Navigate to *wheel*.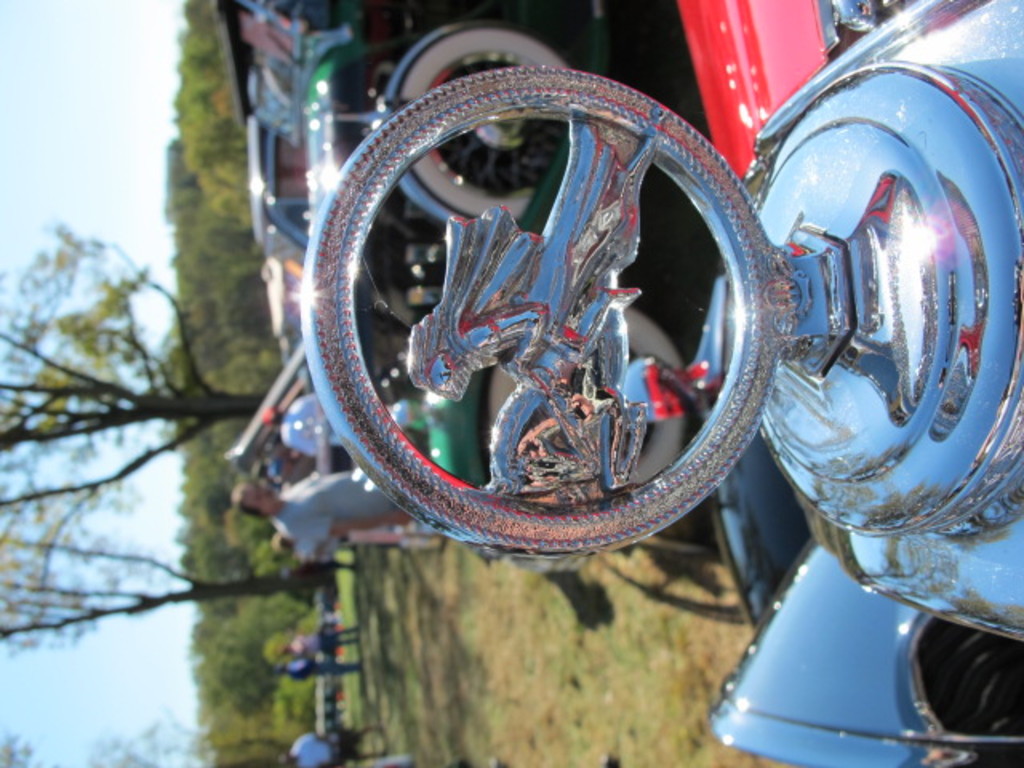
Navigation target: (288, 18, 790, 568).
